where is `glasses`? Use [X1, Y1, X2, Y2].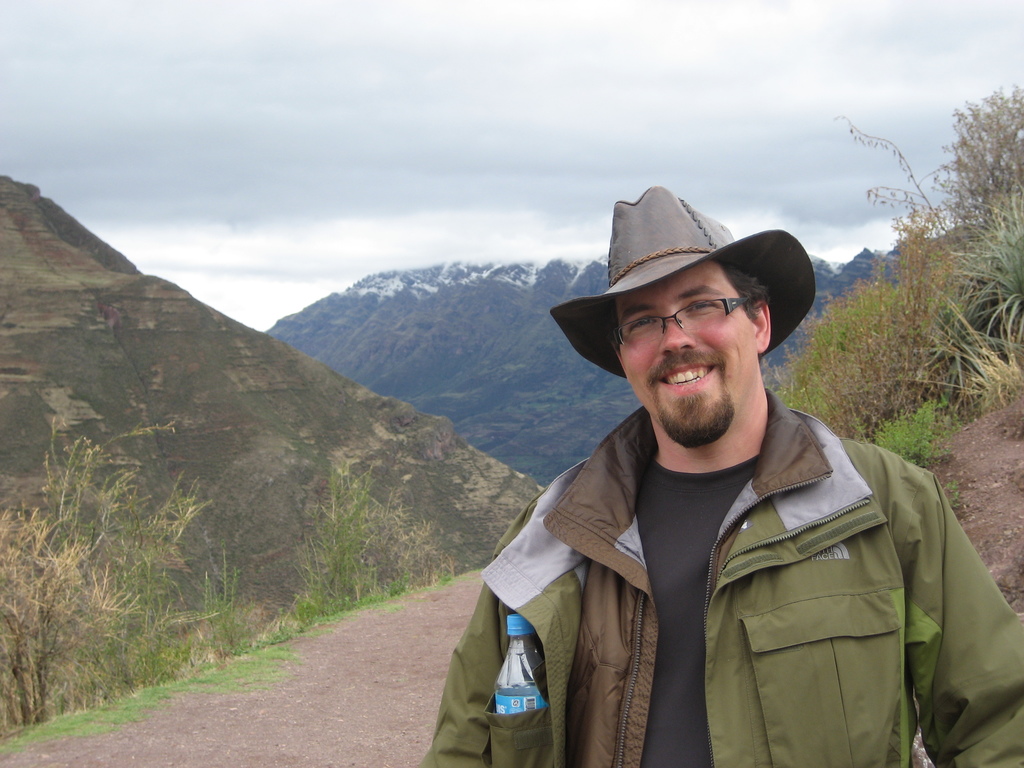
[602, 300, 778, 358].
